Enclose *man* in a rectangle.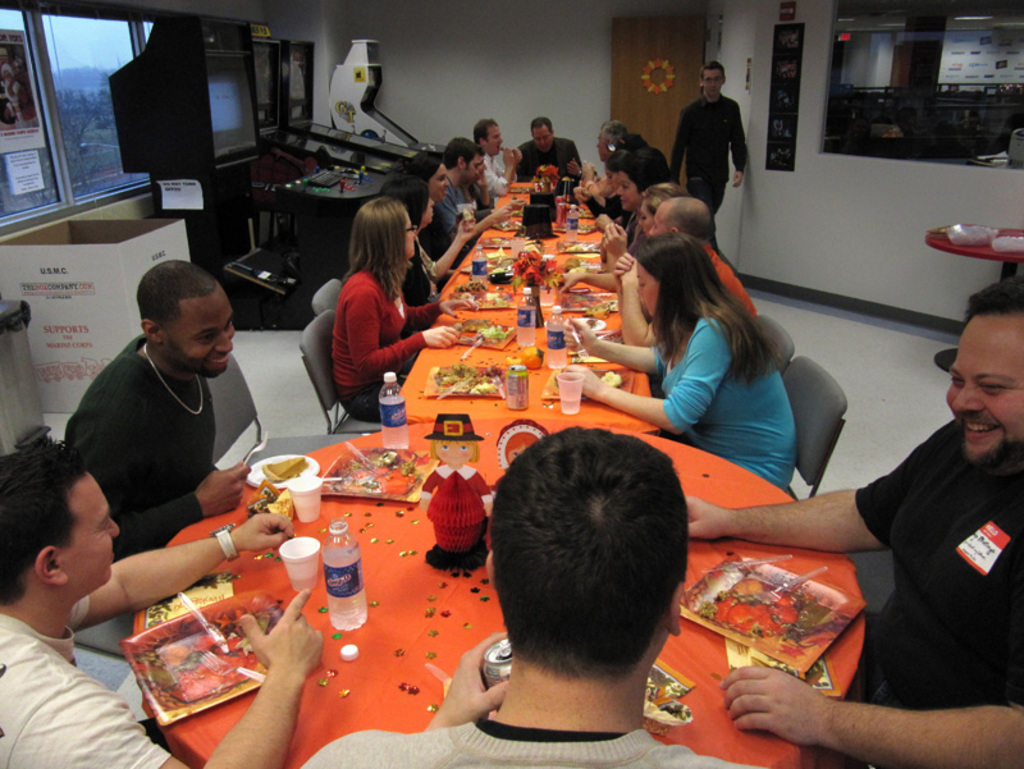
locate(301, 421, 748, 768).
